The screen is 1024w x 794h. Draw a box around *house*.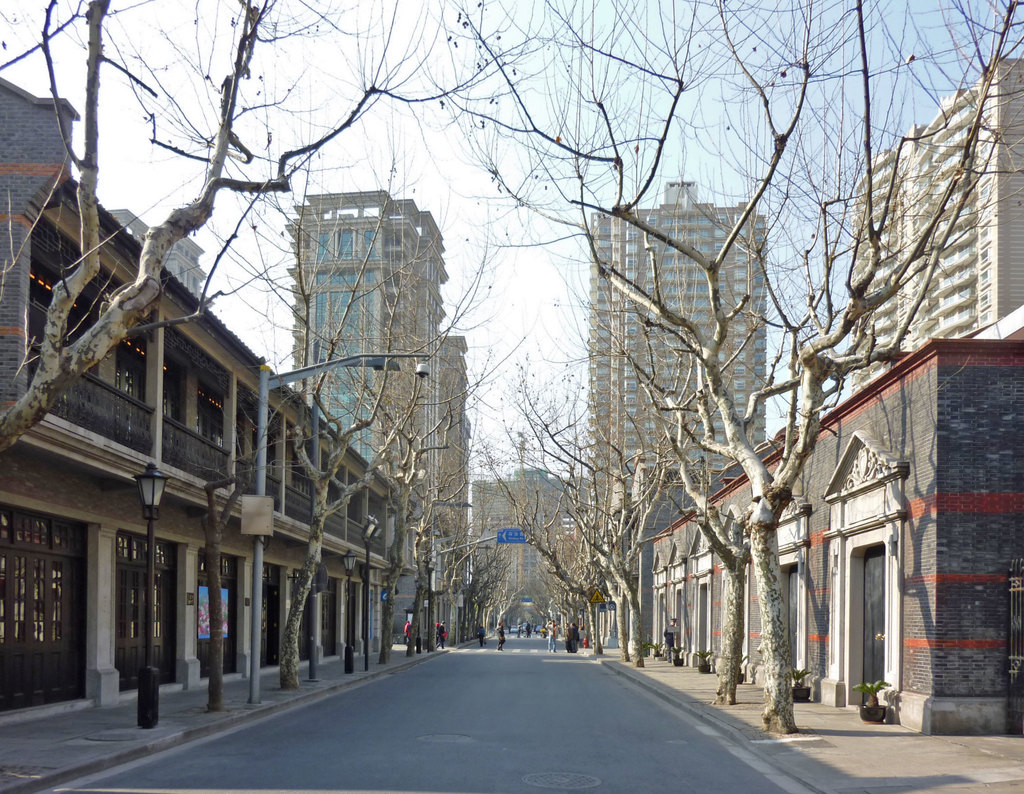
[x1=280, y1=185, x2=474, y2=512].
